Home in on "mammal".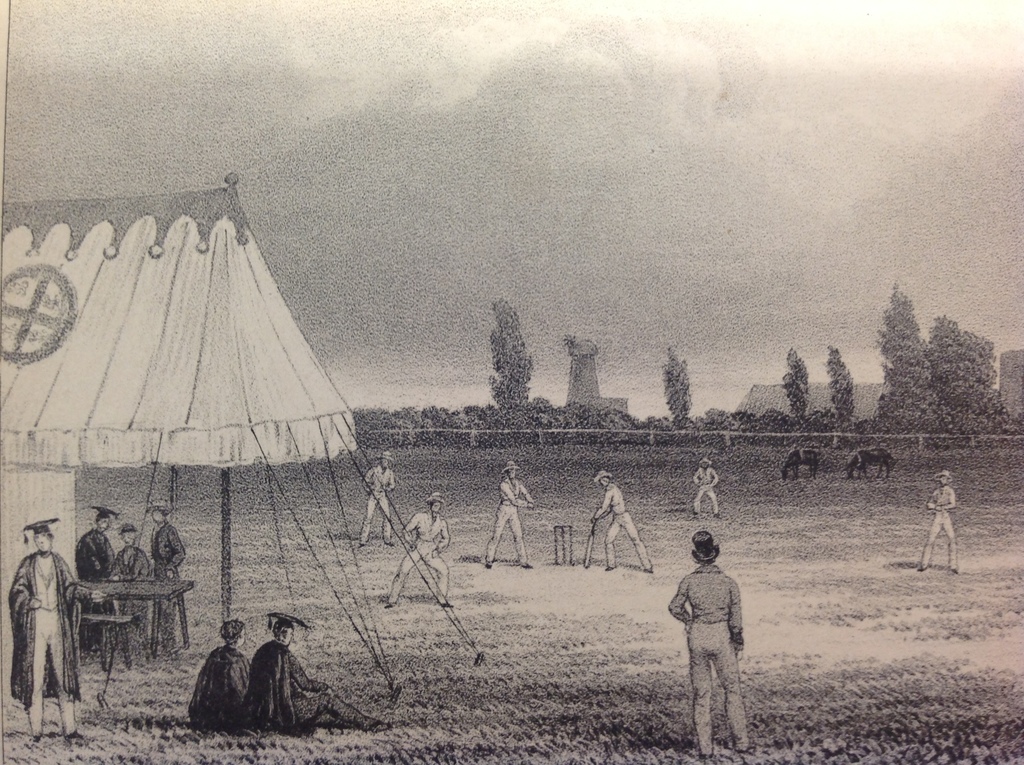
Homed in at [x1=844, y1=448, x2=894, y2=483].
